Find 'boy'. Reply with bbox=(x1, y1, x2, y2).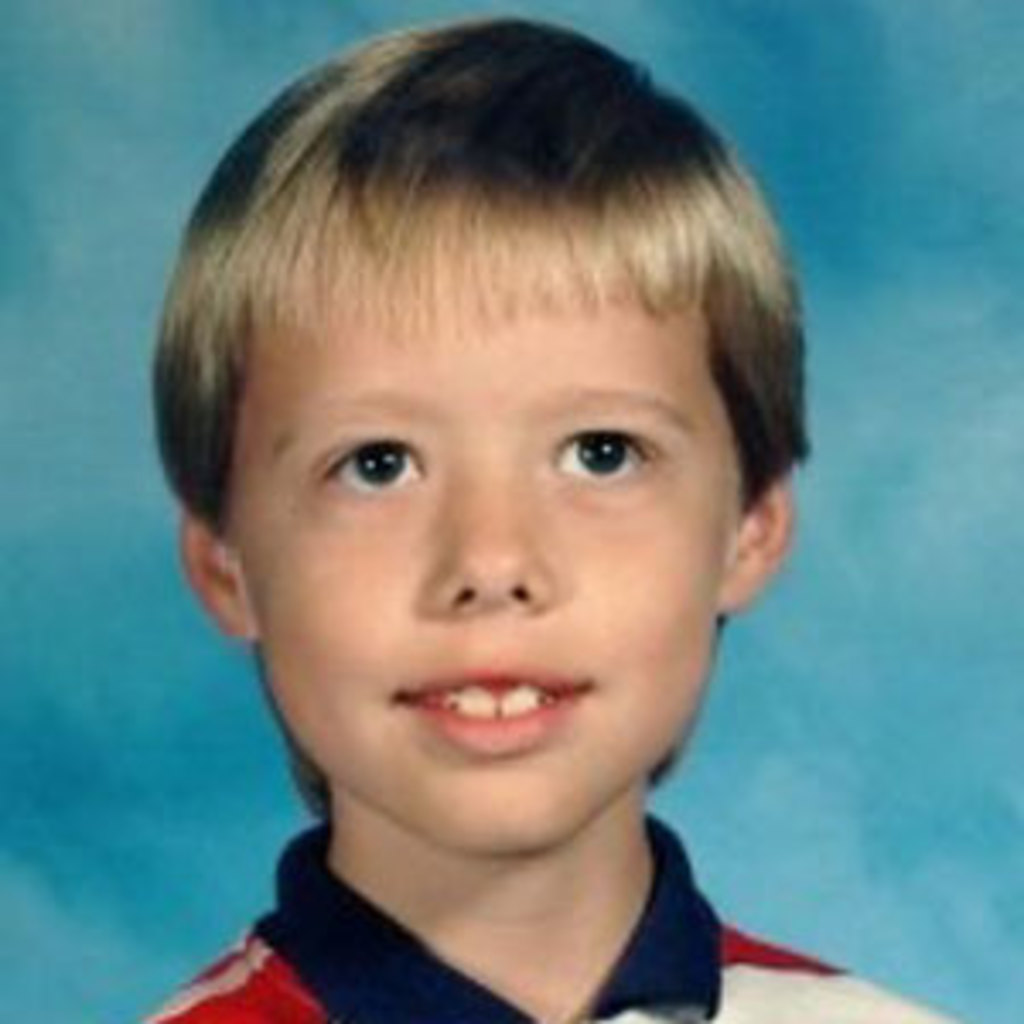
bbox=(106, 0, 963, 1021).
